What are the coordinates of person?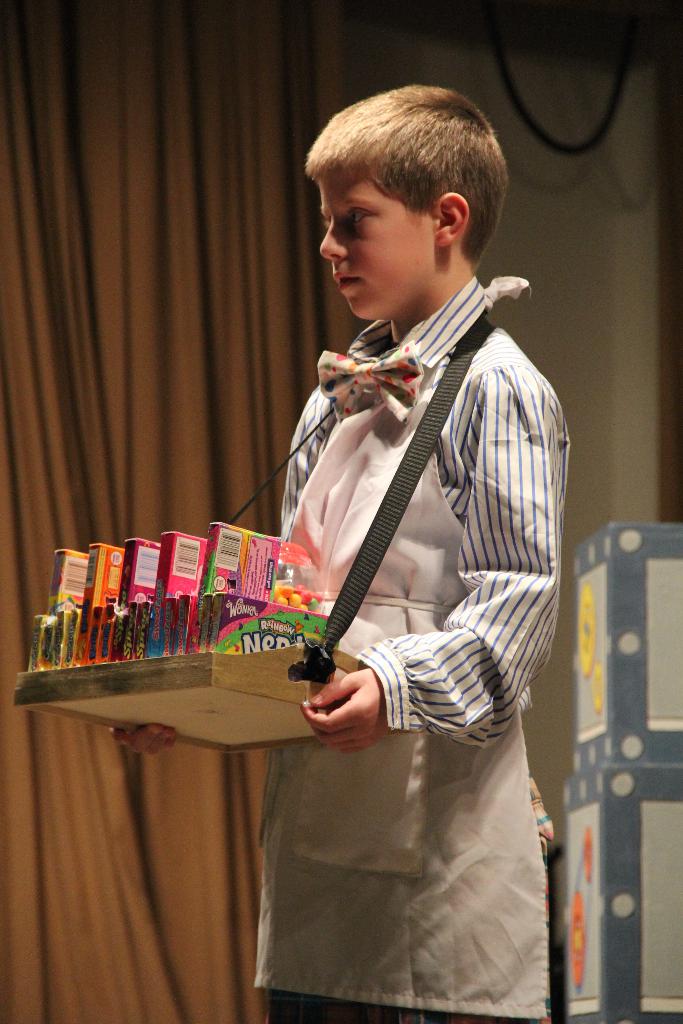
<region>189, 60, 553, 996</region>.
